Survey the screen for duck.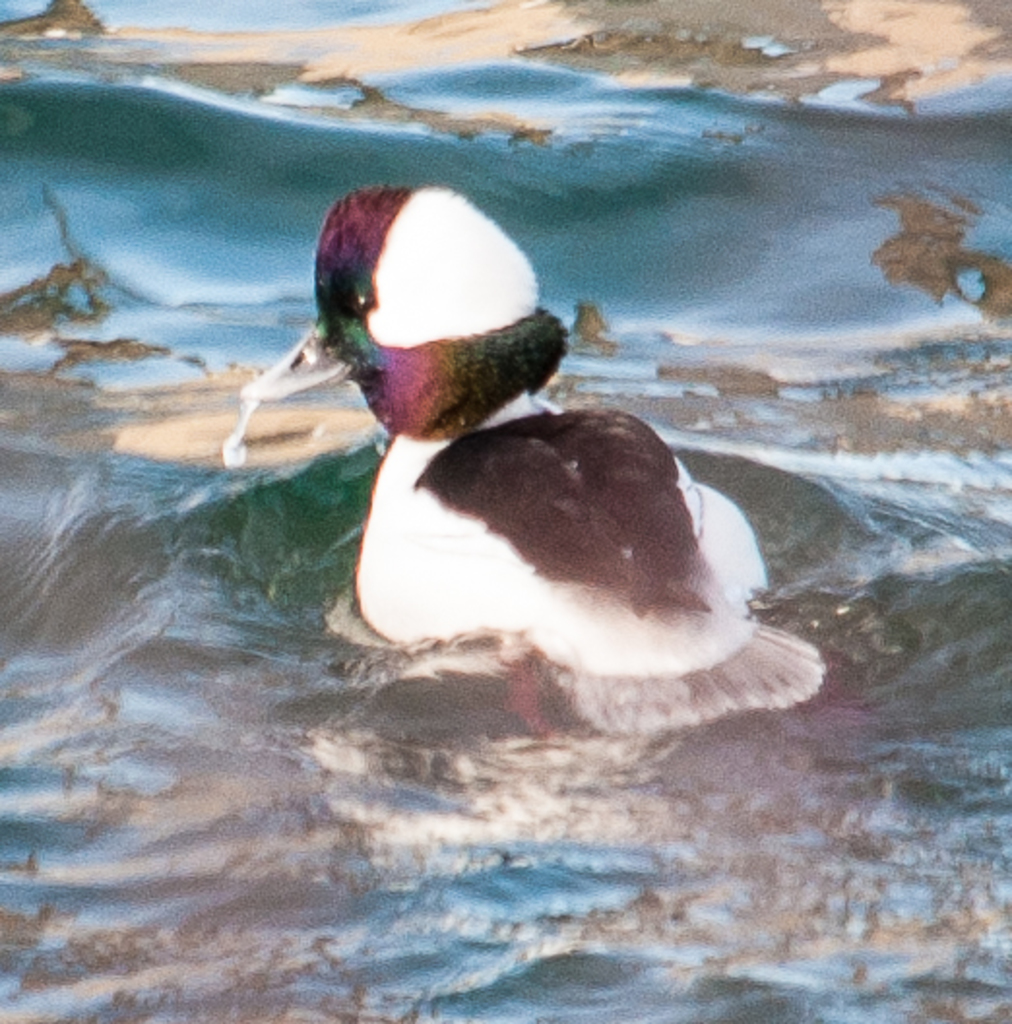
Survey found: Rect(271, 165, 828, 741).
